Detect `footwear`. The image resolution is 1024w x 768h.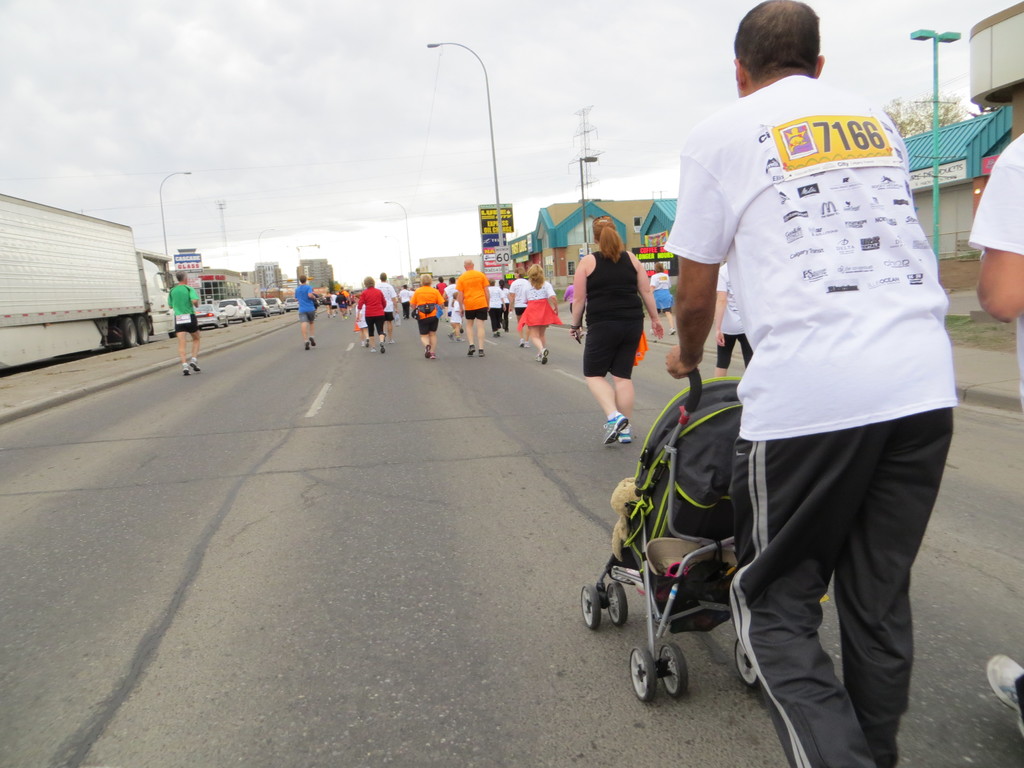
984,655,1023,735.
